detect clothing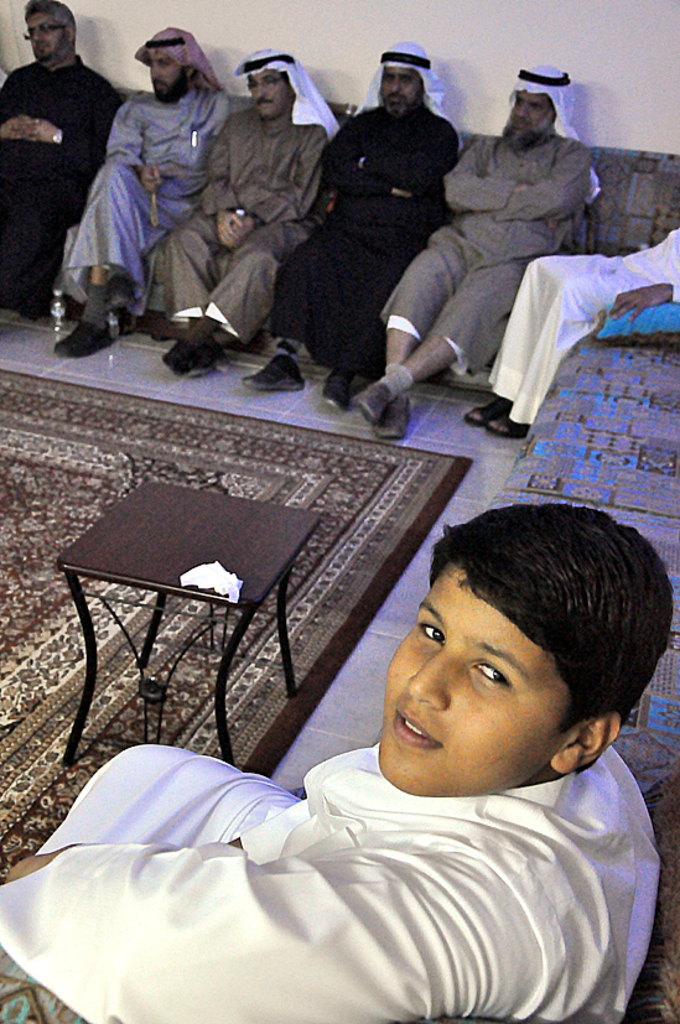
(139, 47, 197, 99)
